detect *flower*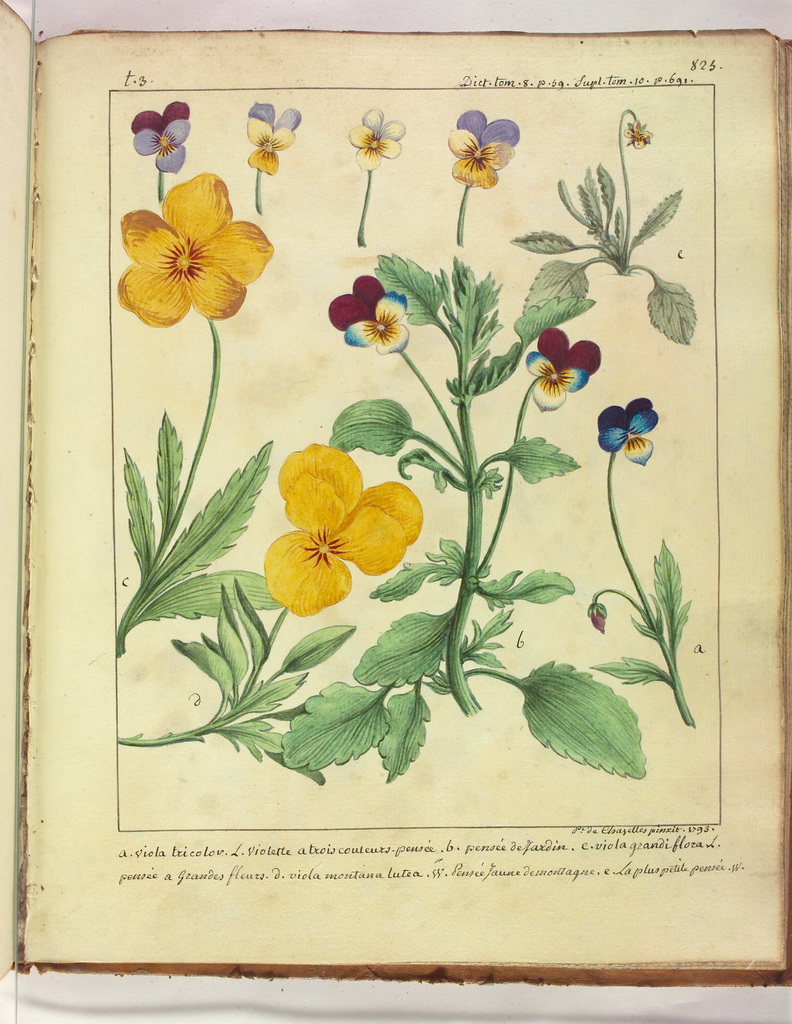
Rect(445, 108, 517, 188)
